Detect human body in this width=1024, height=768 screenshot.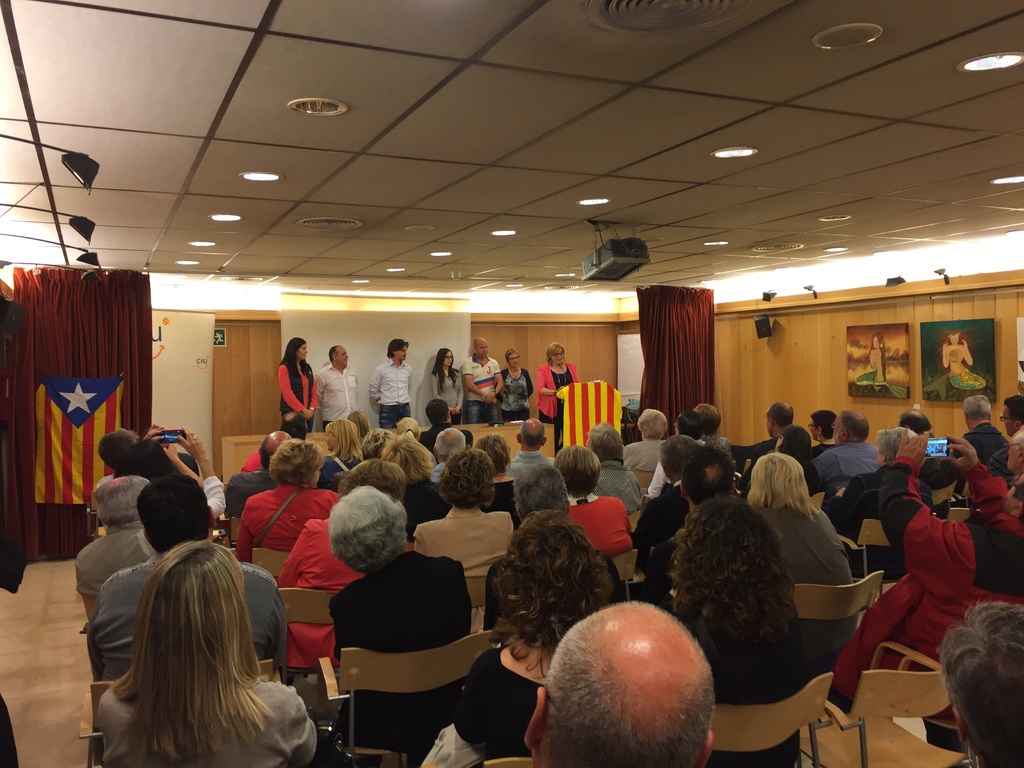
Detection: BBox(417, 504, 631, 767).
